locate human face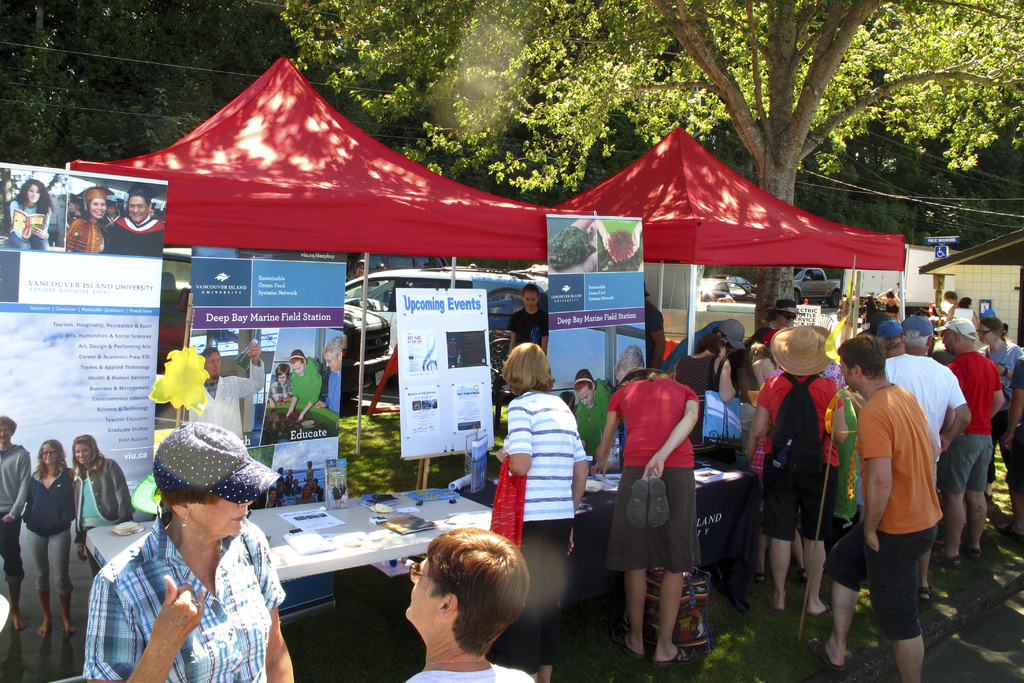
detection(204, 353, 220, 377)
